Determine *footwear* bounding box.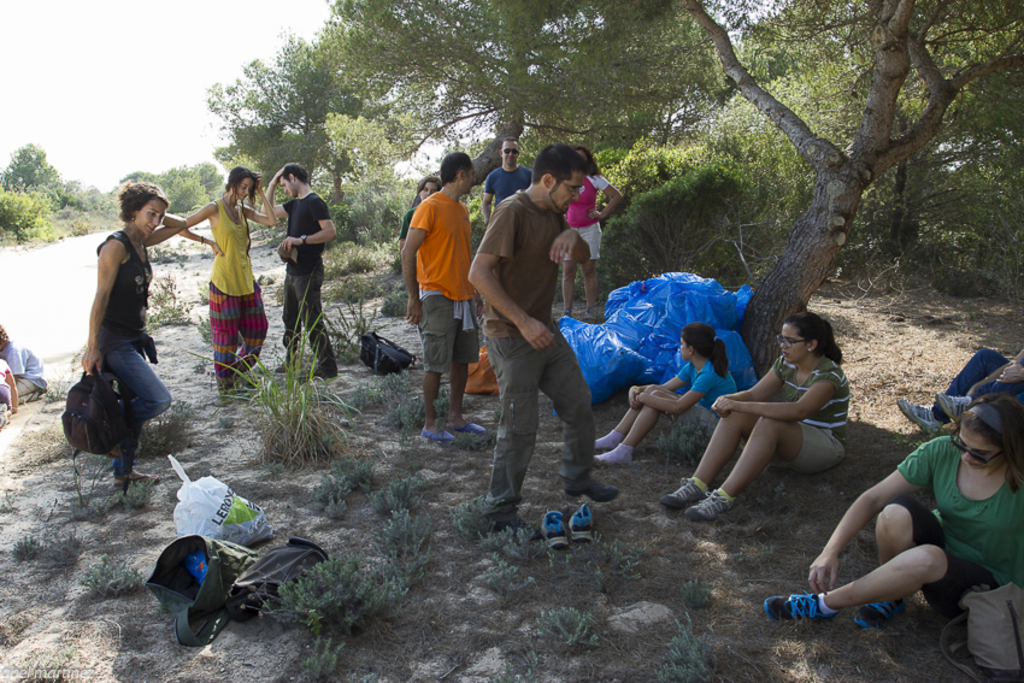
Determined: rect(682, 488, 734, 519).
